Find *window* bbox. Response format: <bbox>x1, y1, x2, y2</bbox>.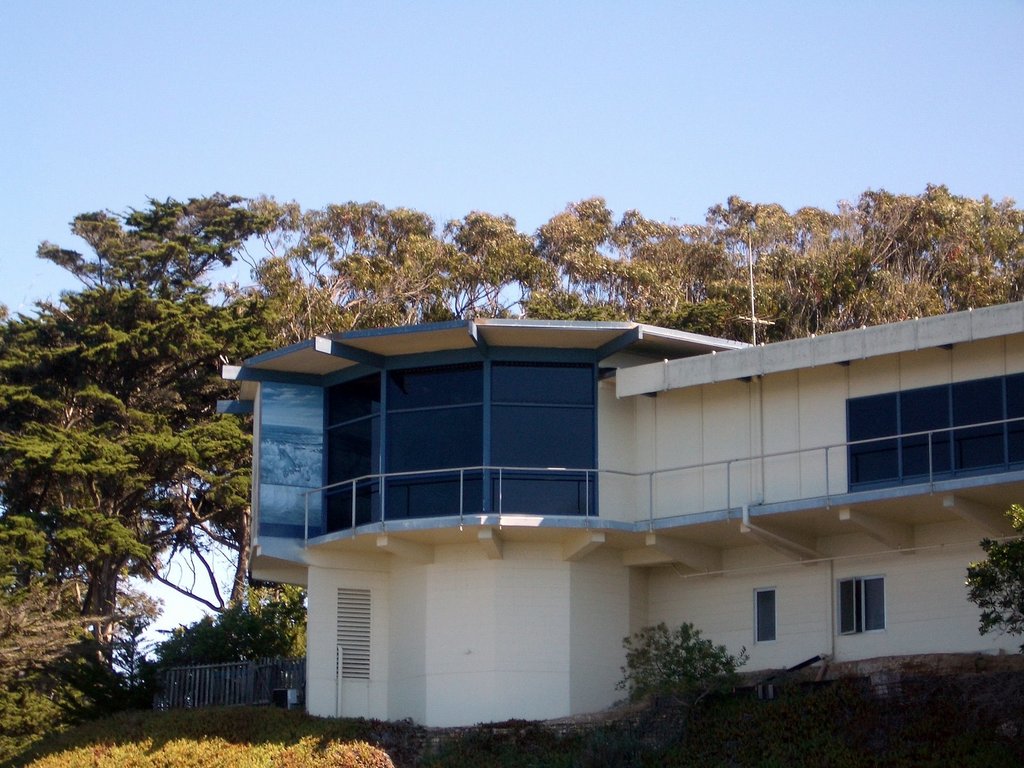
<bbox>335, 590, 369, 680</bbox>.
